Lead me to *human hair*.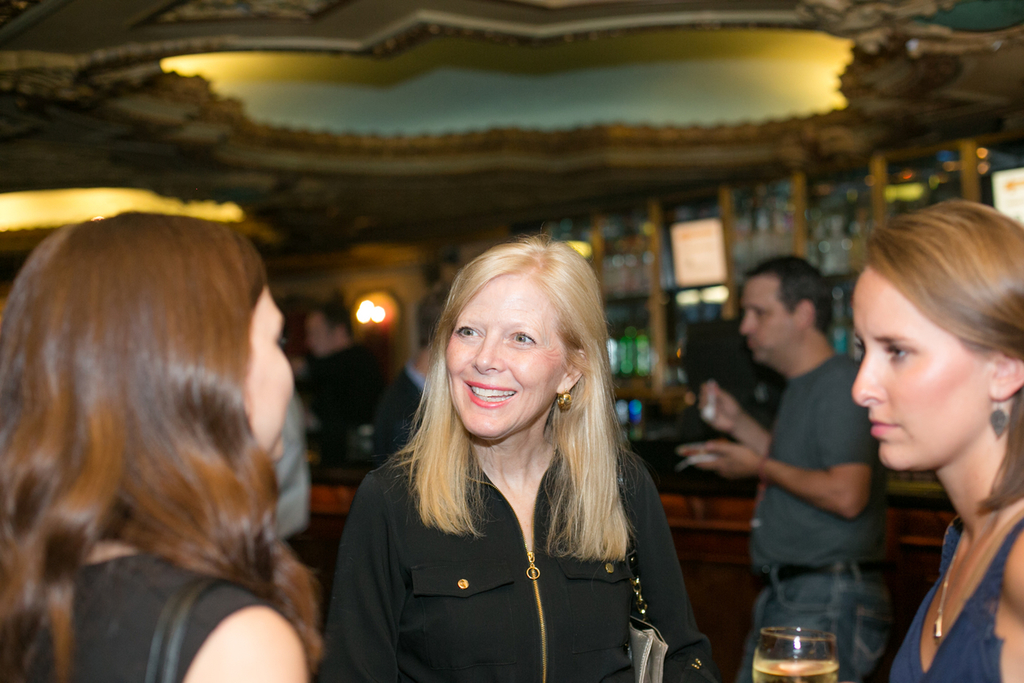
Lead to <box>744,256,831,338</box>.
